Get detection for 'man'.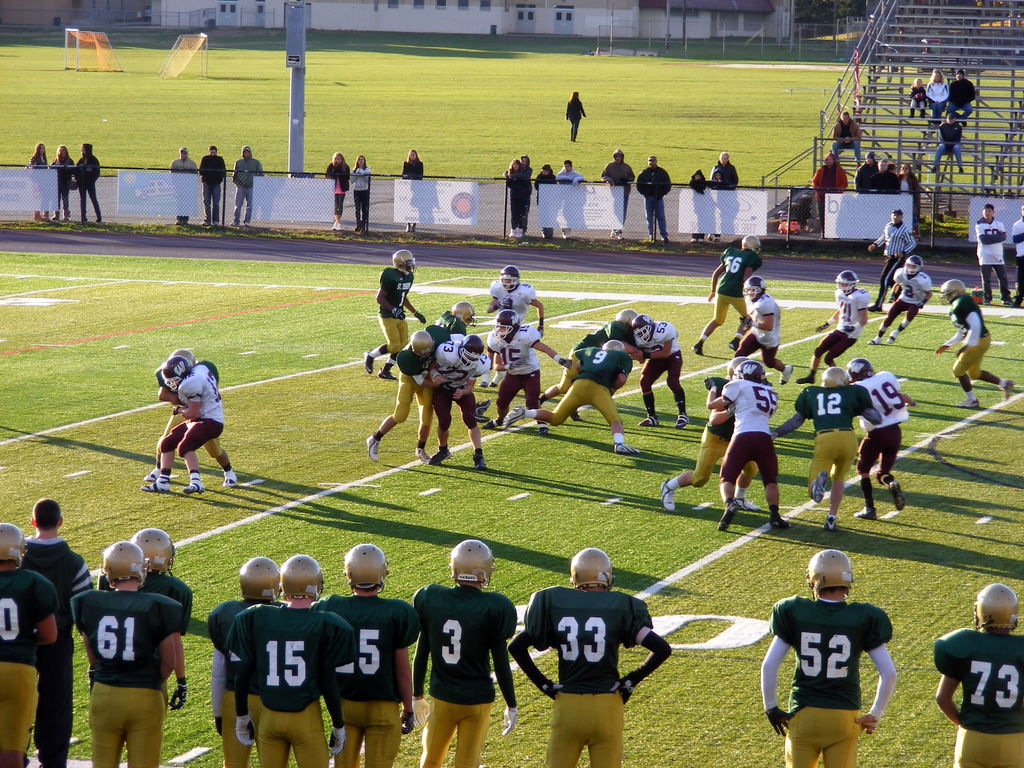
Detection: (472, 264, 547, 392).
